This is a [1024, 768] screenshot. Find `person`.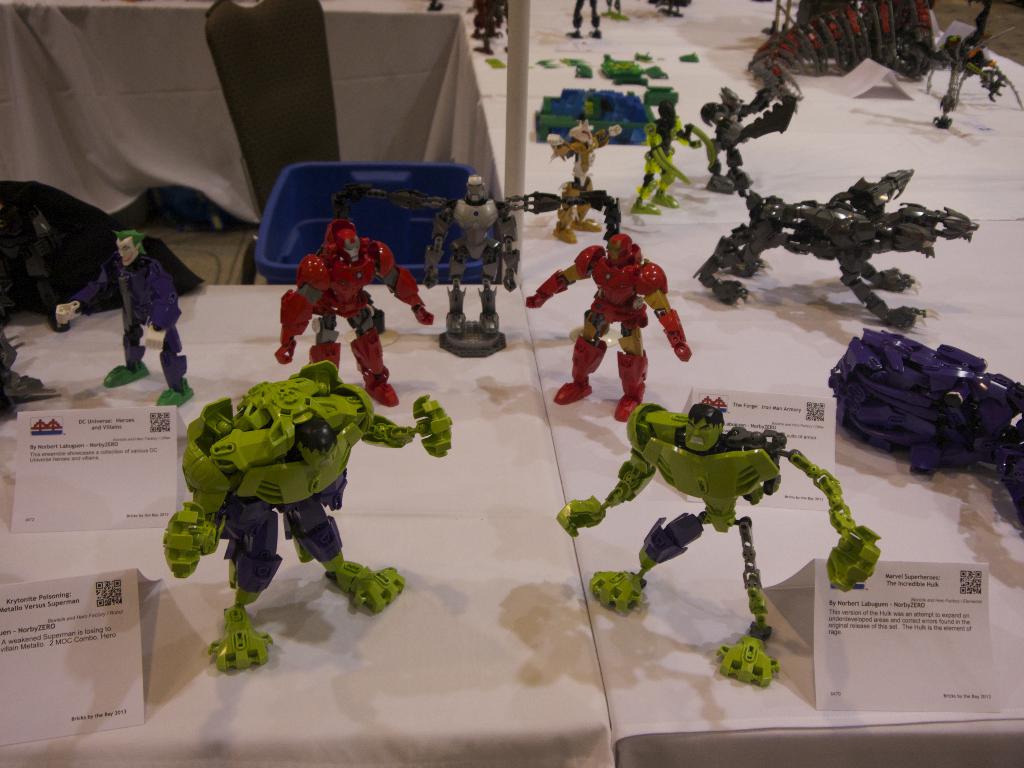
Bounding box: {"left": 556, "top": 196, "right": 681, "bottom": 431}.
